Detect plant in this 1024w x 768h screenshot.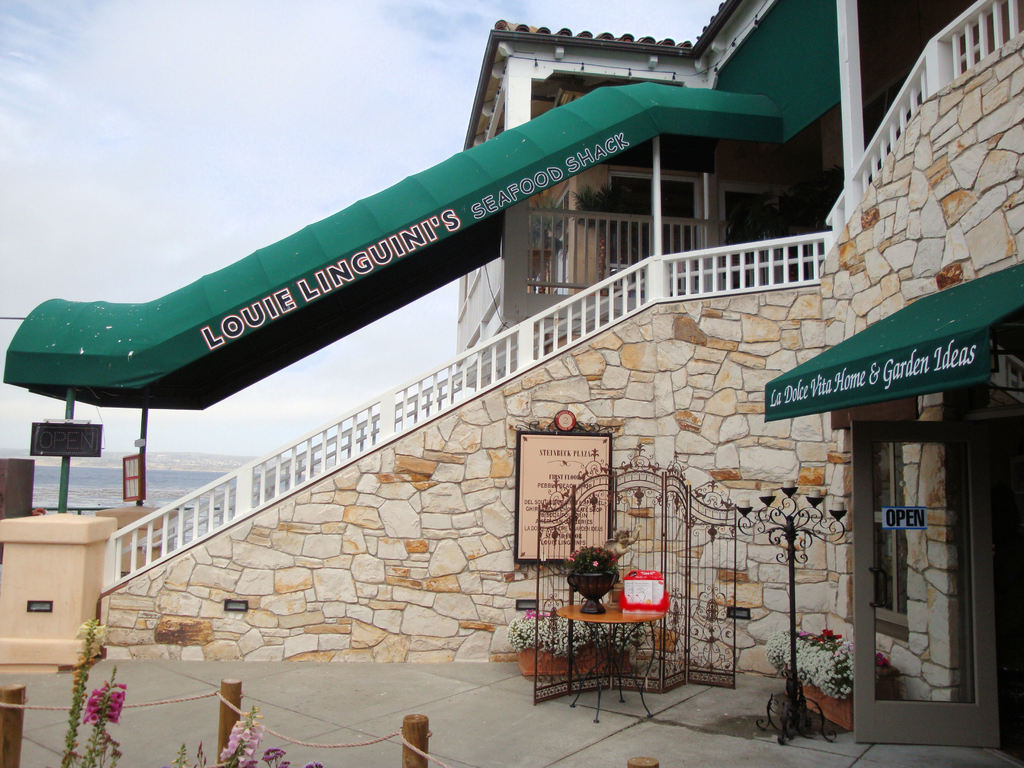
Detection: <box>80,659,121,767</box>.
